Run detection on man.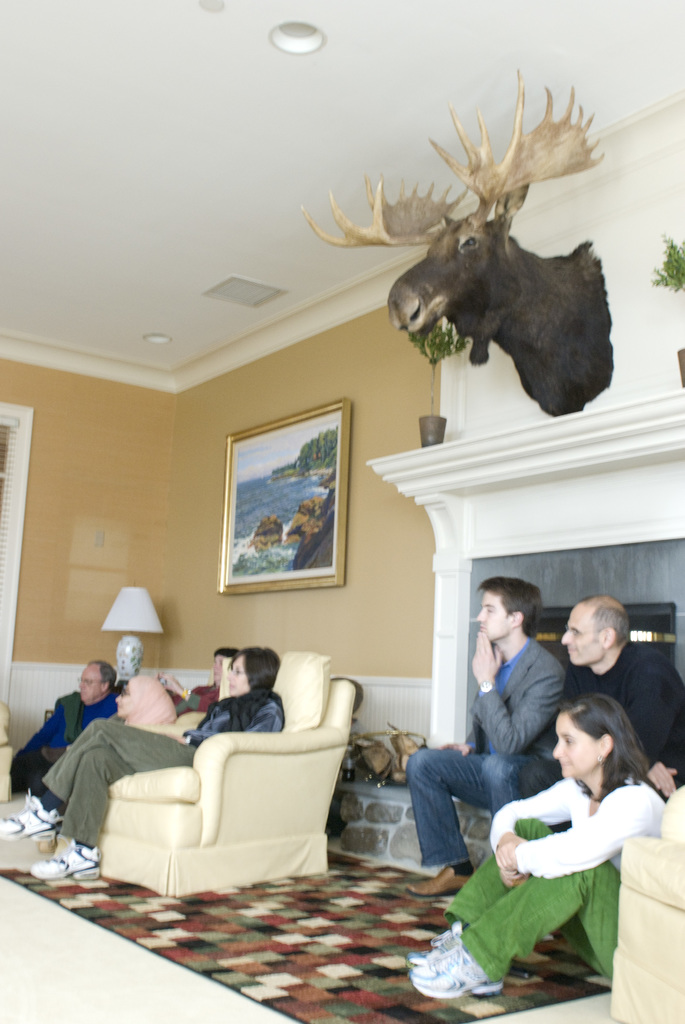
Result: (509, 587, 684, 840).
